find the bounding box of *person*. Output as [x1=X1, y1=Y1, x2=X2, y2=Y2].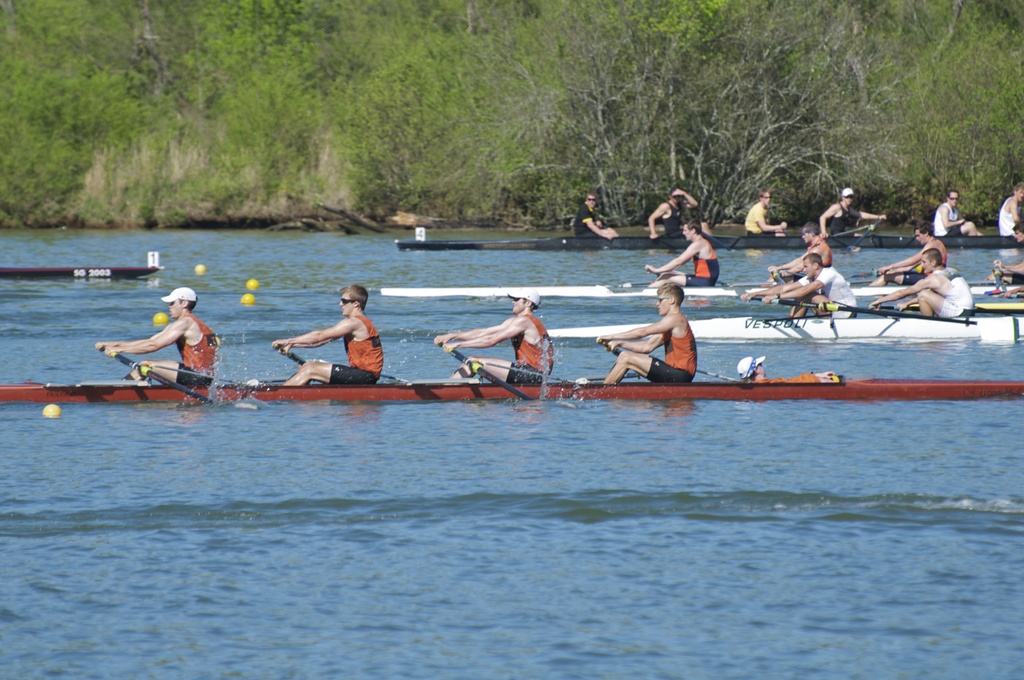
[x1=814, y1=184, x2=888, y2=244].
